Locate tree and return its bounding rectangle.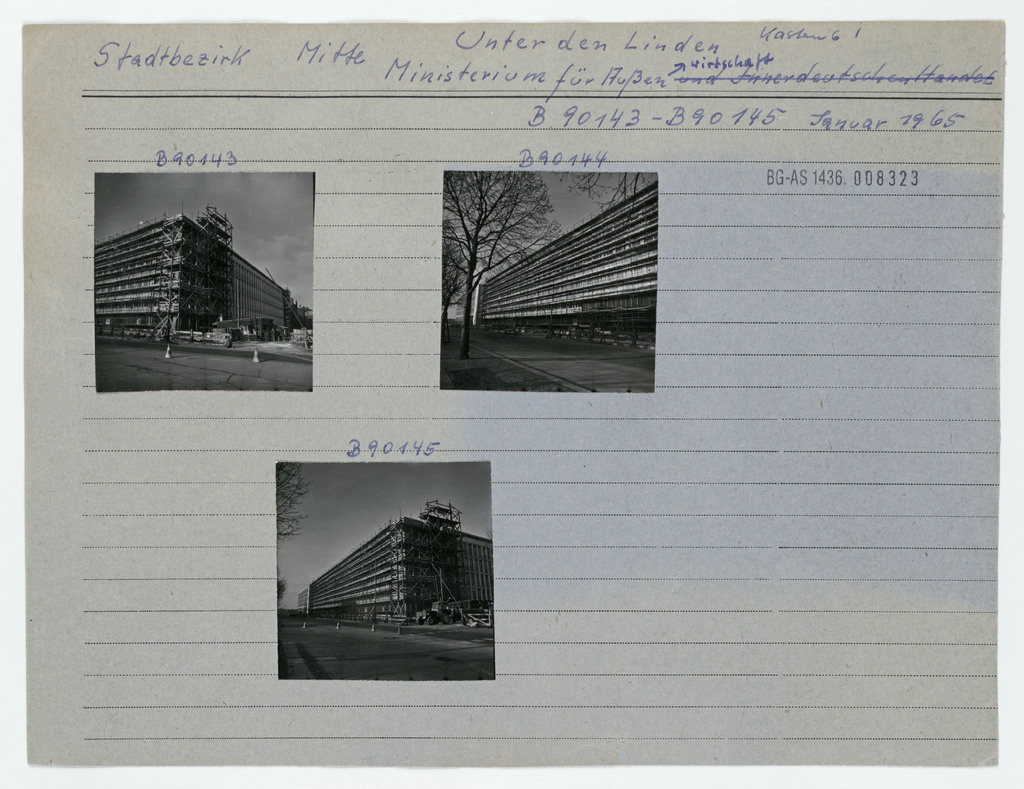
Rect(276, 571, 286, 610).
